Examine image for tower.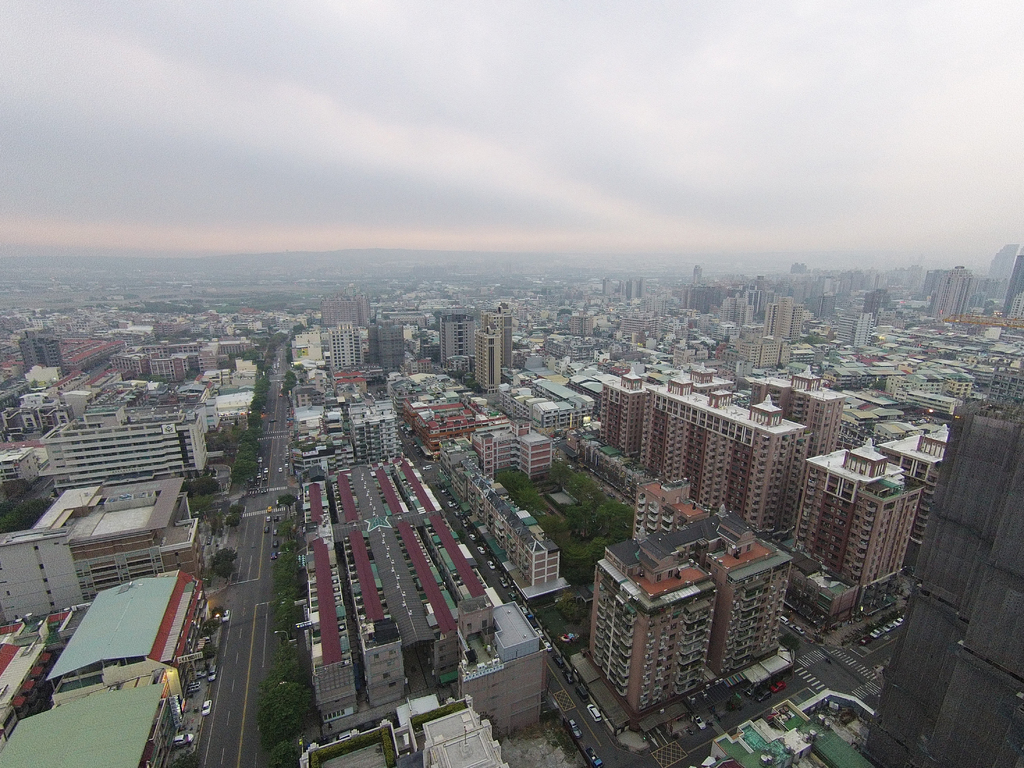
Examination result: (left=858, top=393, right=1023, bottom=767).
